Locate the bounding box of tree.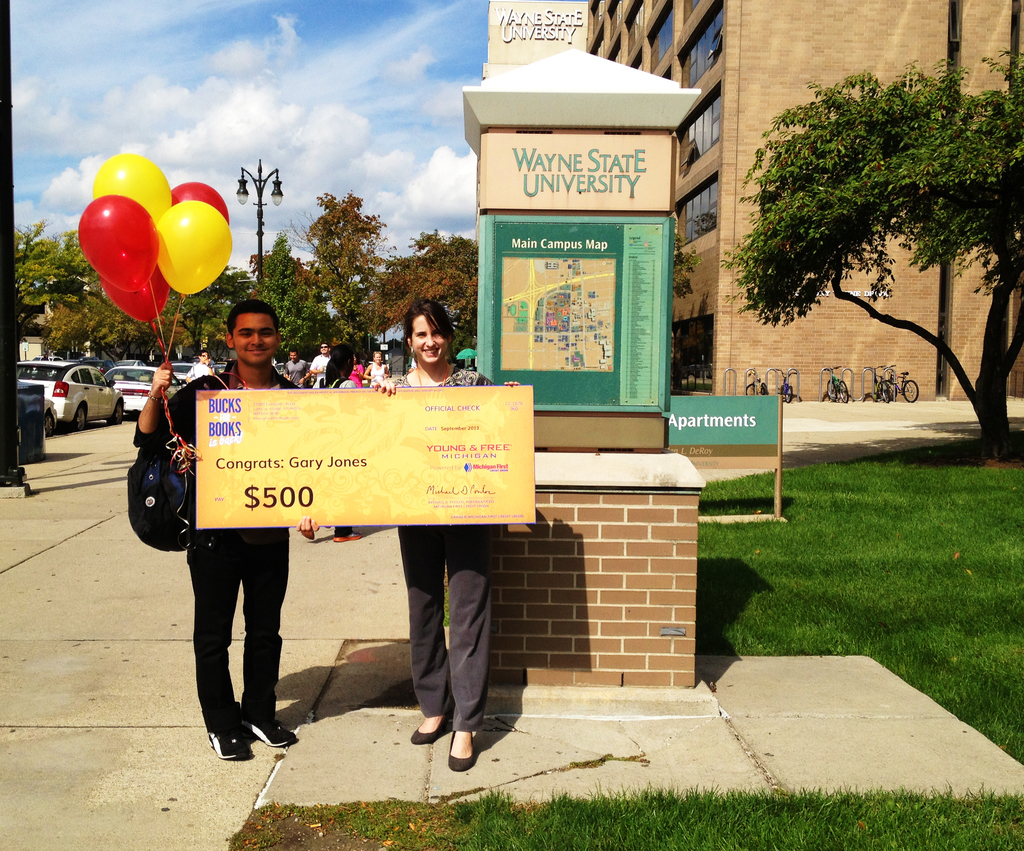
Bounding box: detection(727, 25, 1017, 445).
